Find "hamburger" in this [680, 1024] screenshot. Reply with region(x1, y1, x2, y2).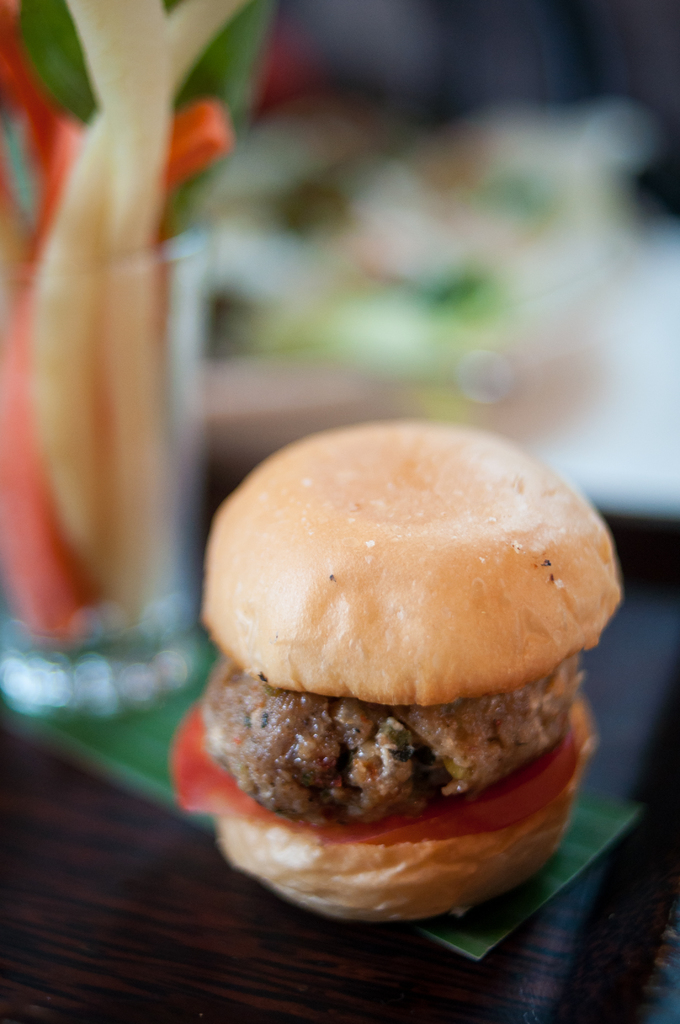
region(175, 426, 623, 919).
